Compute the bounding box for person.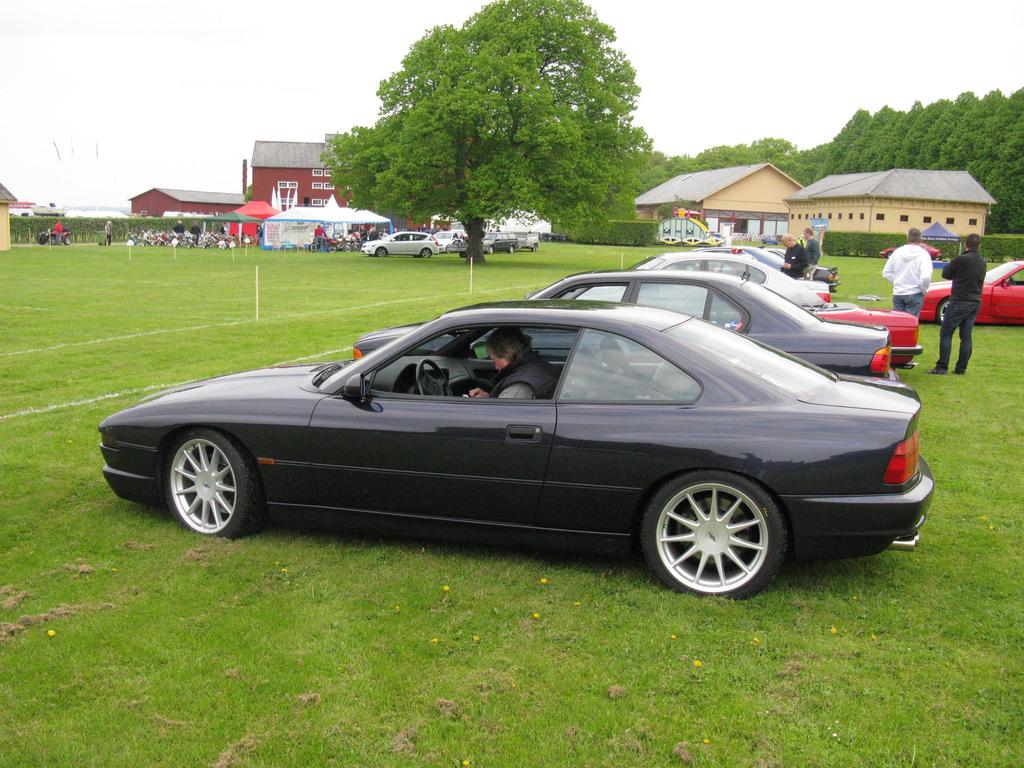
x1=808, y1=225, x2=824, y2=273.
